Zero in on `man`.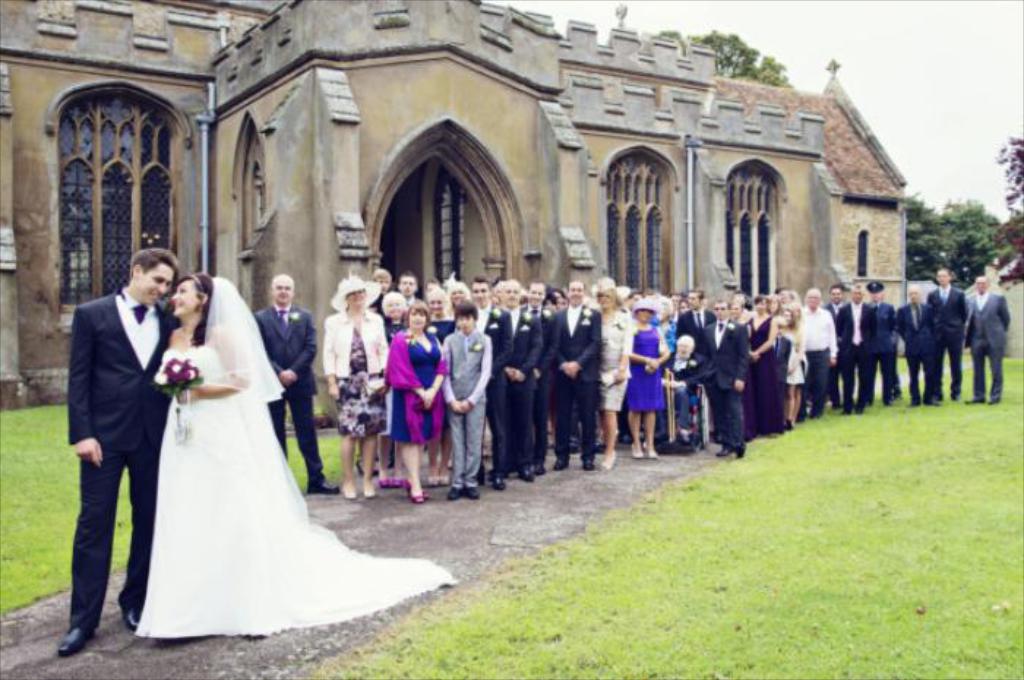
Zeroed in: Rect(57, 224, 174, 649).
